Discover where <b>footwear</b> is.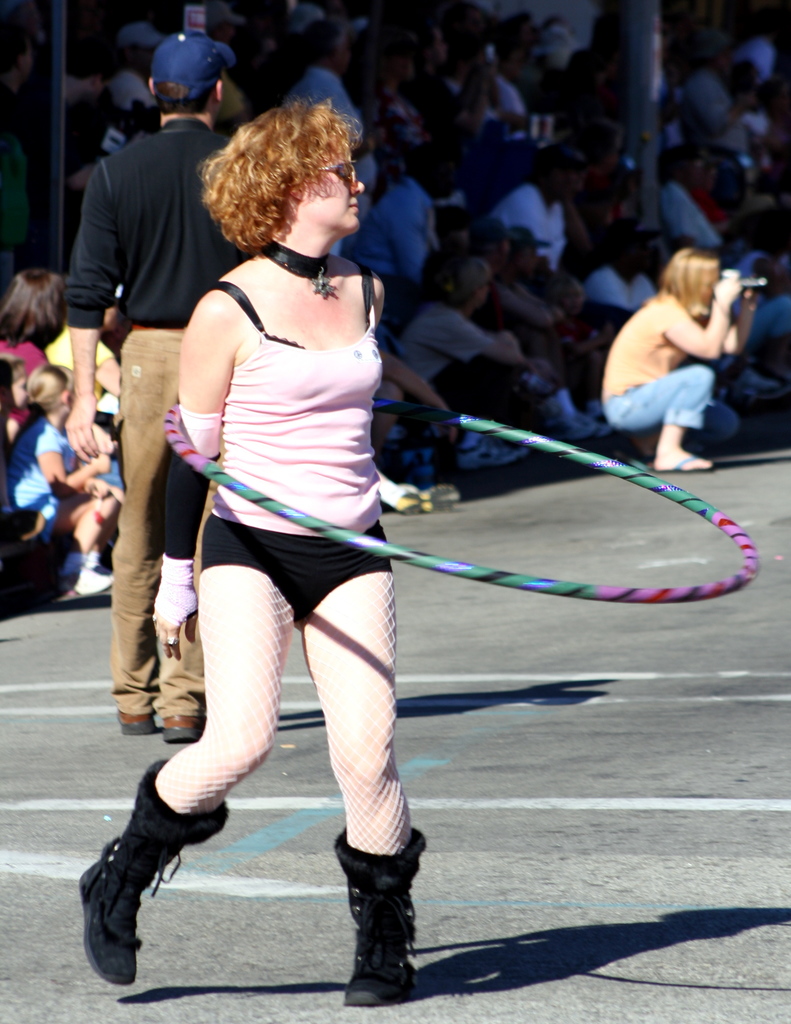
Discovered at 333 833 433 1001.
